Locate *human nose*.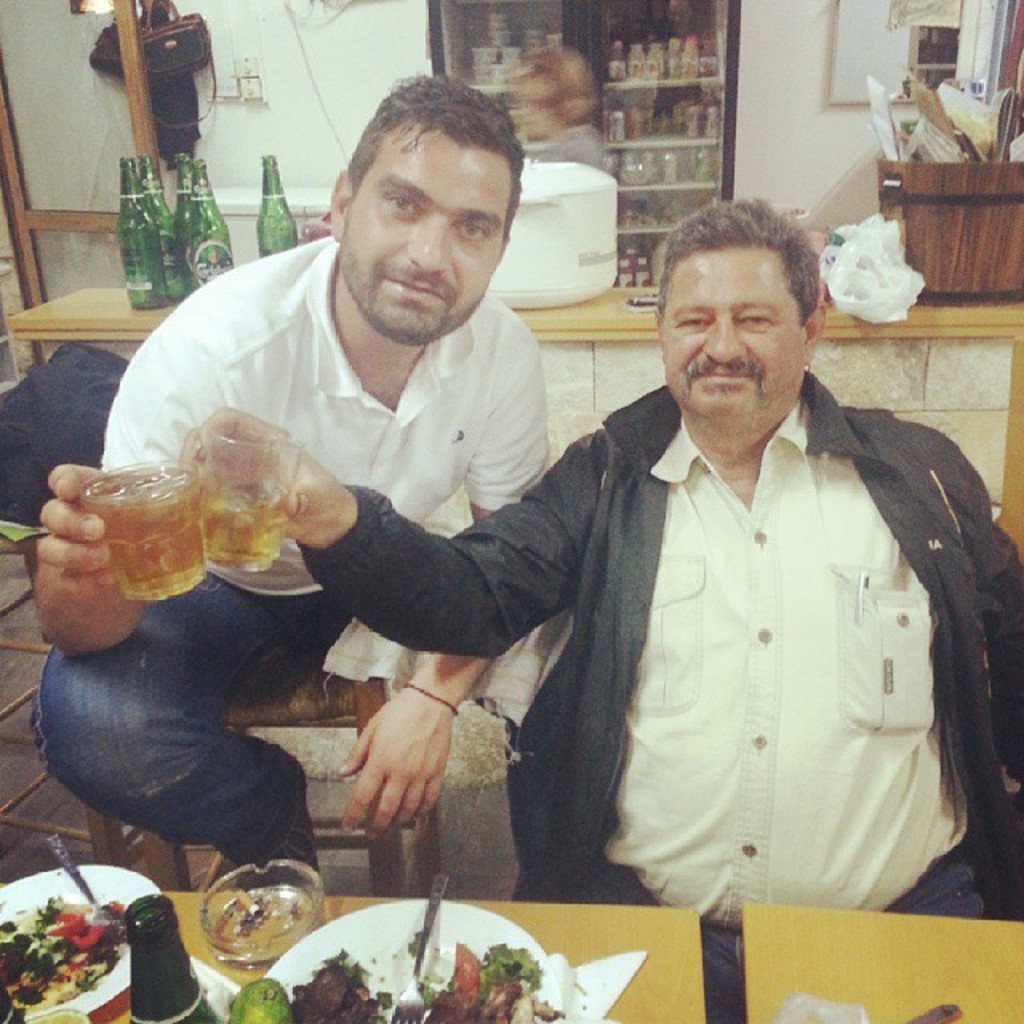
Bounding box: bbox=[406, 214, 458, 278].
